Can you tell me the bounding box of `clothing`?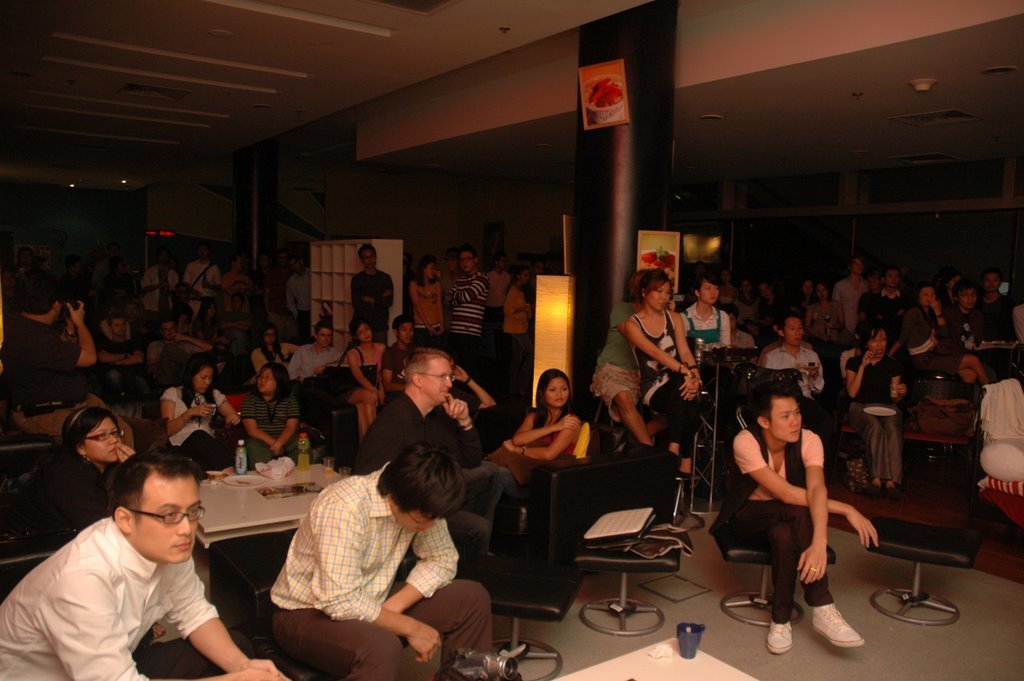
(182, 260, 218, 318).
